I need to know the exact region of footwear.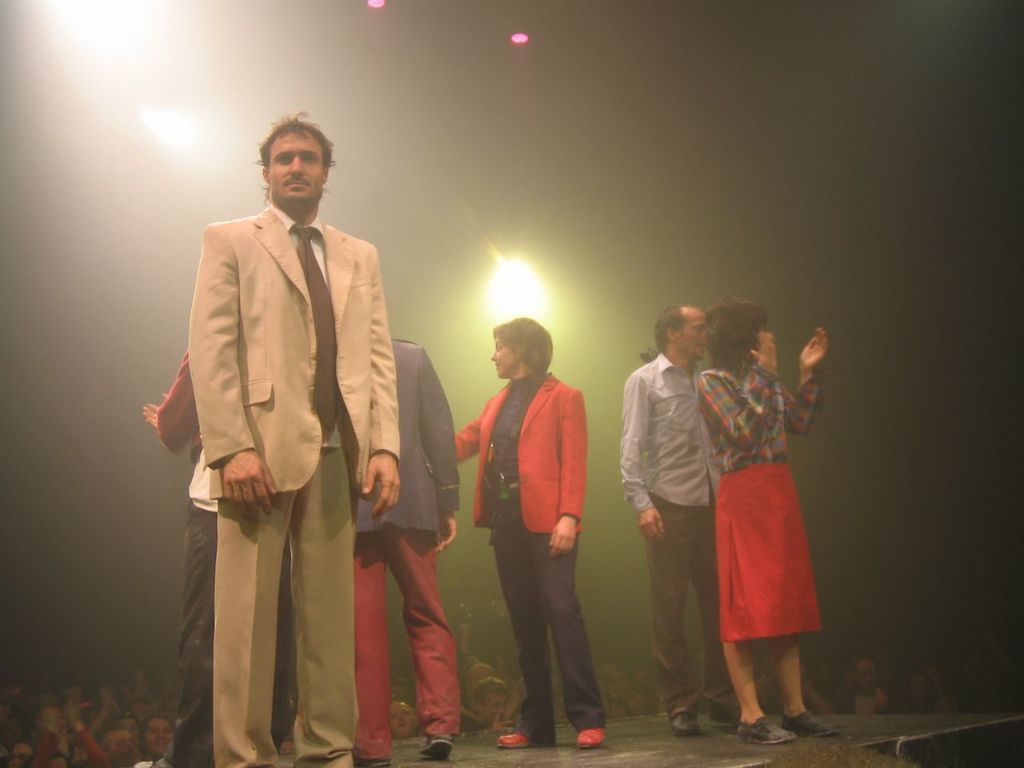
Region: <region>417, 730, 455, 756</region>.
